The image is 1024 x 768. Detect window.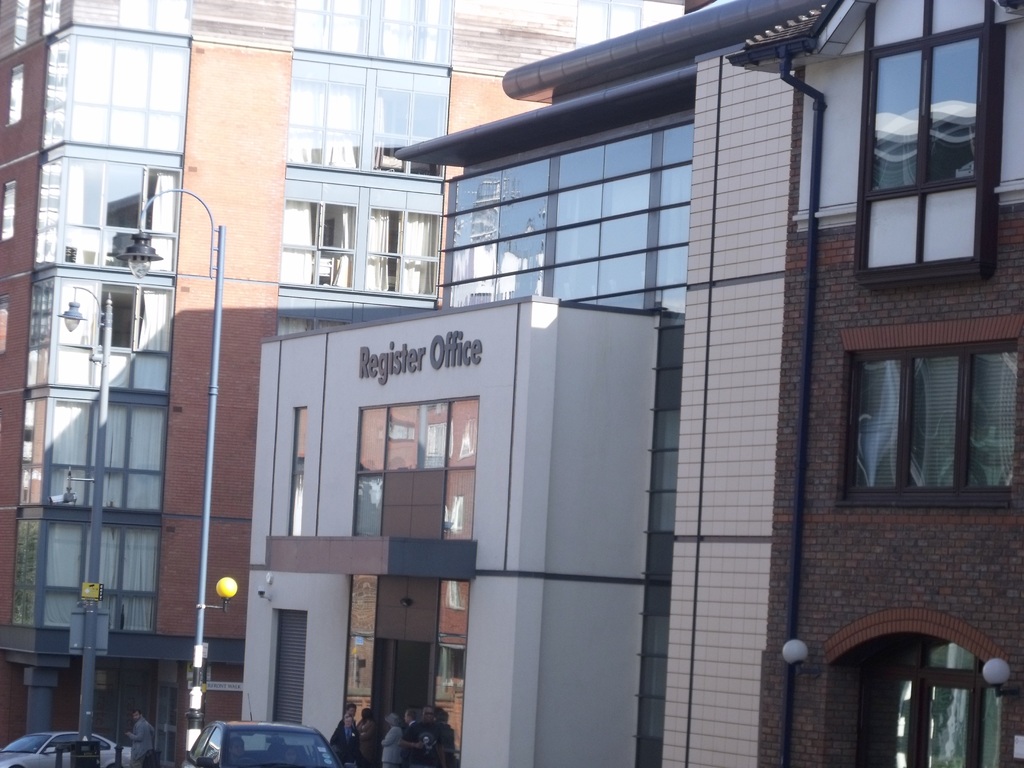
Detection: rect(842, 337, 1023, 506).
